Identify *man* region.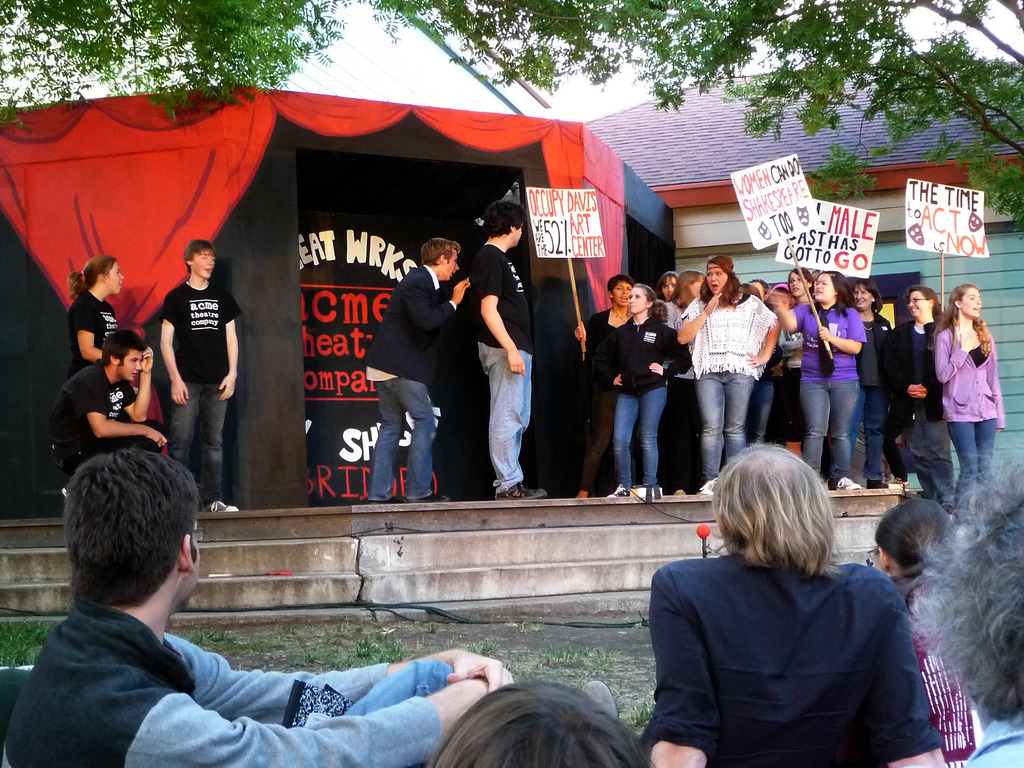
Region: <region>38, 332, 172, 489</region>.
